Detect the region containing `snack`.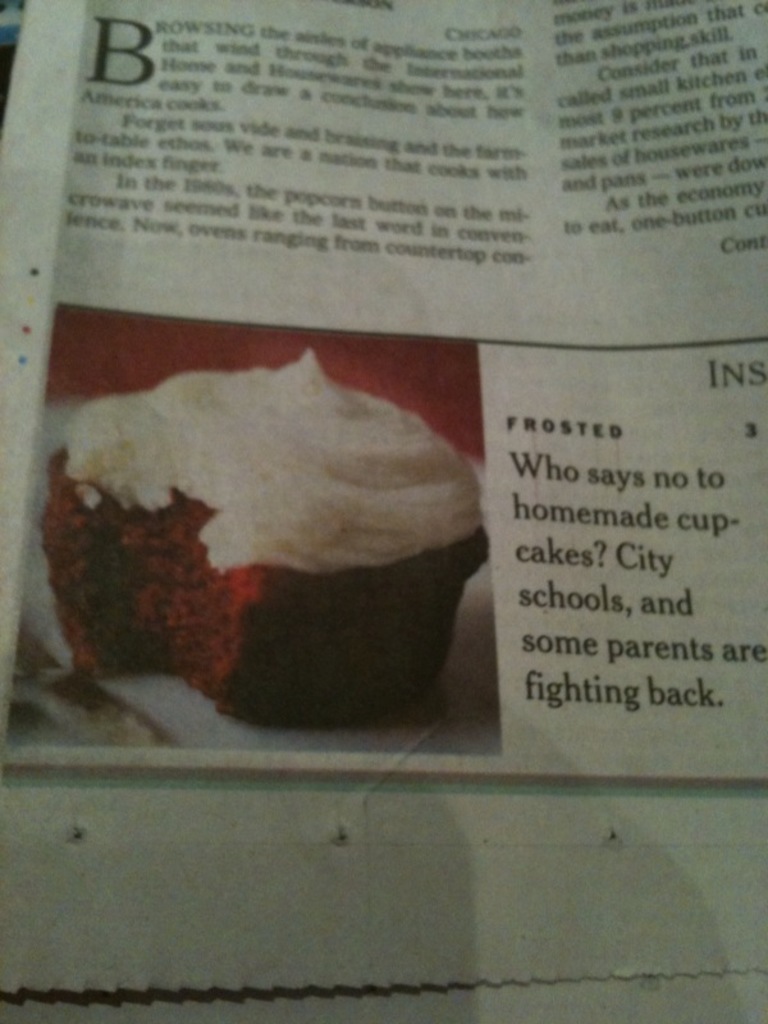
pyautogui.locateOnScreen(19, 310, 518, 769).
